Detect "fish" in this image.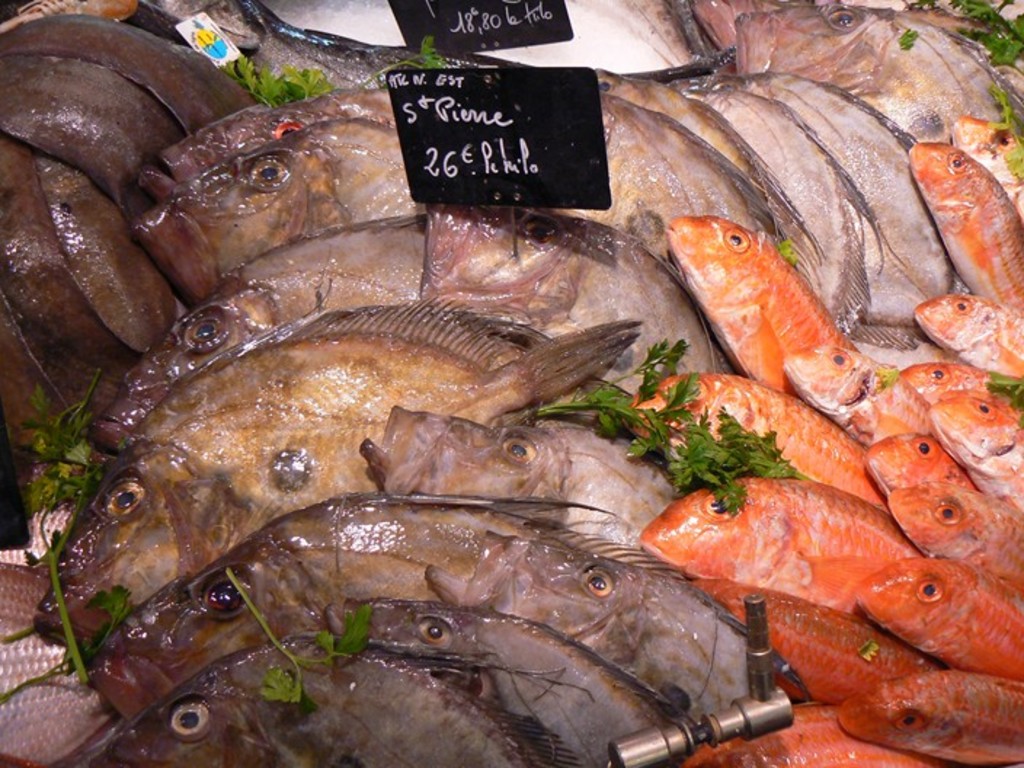
Detection: [93, 208, 739, 452].
